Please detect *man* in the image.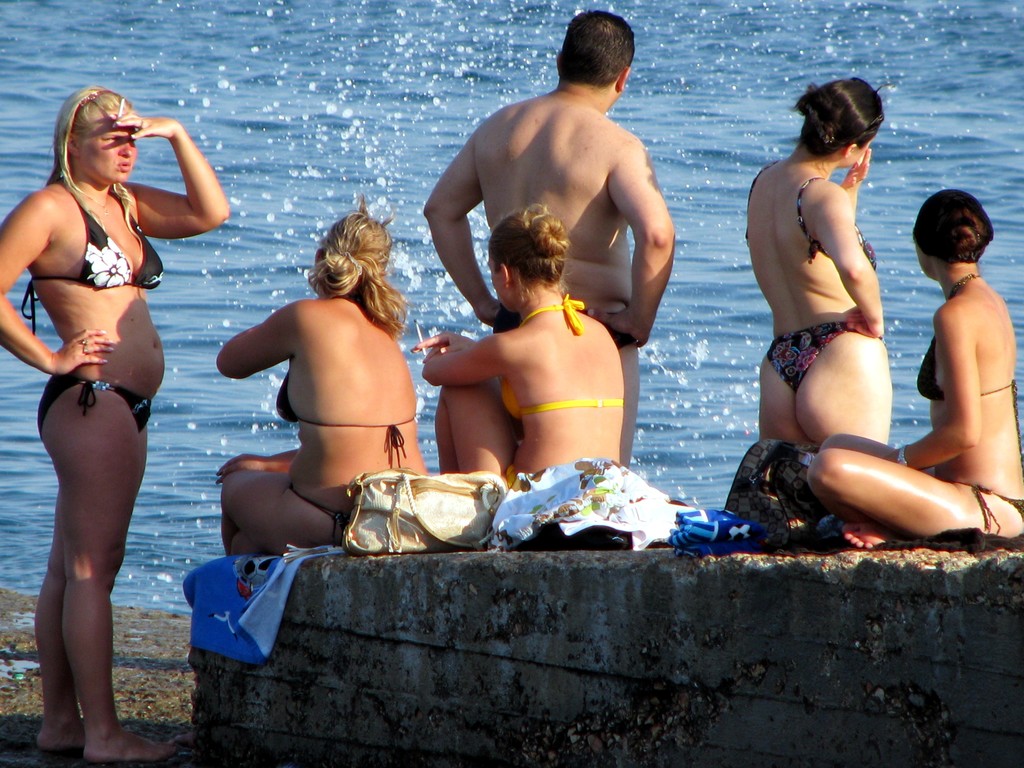
left=418, top=7, right=673, bottom=467.
